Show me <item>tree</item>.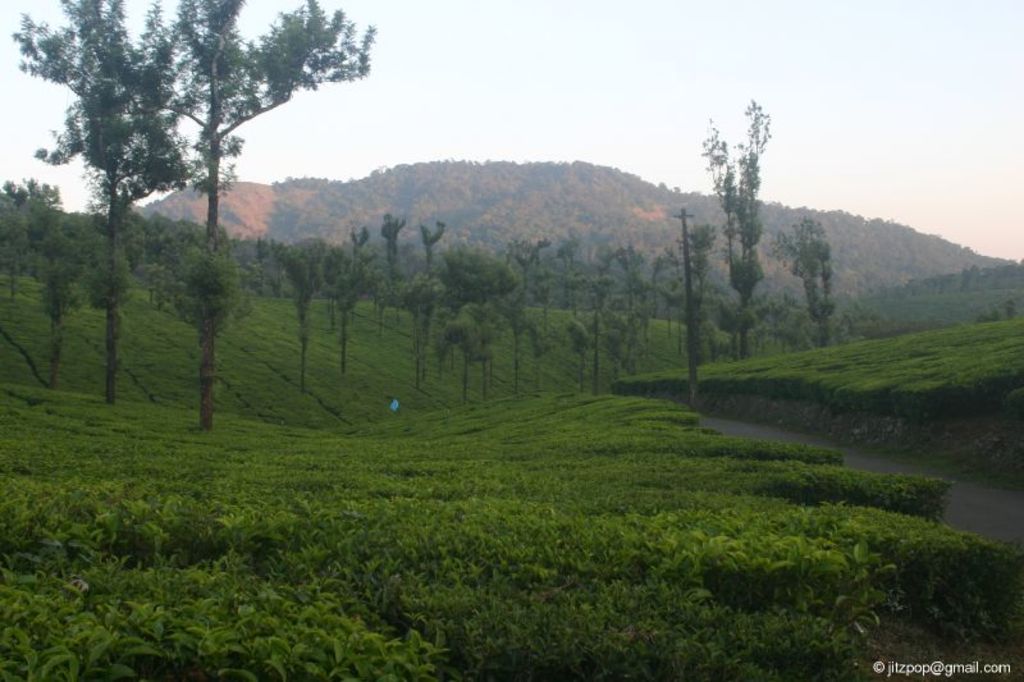
<item>tree</item> is here: 20,0,169,407.
